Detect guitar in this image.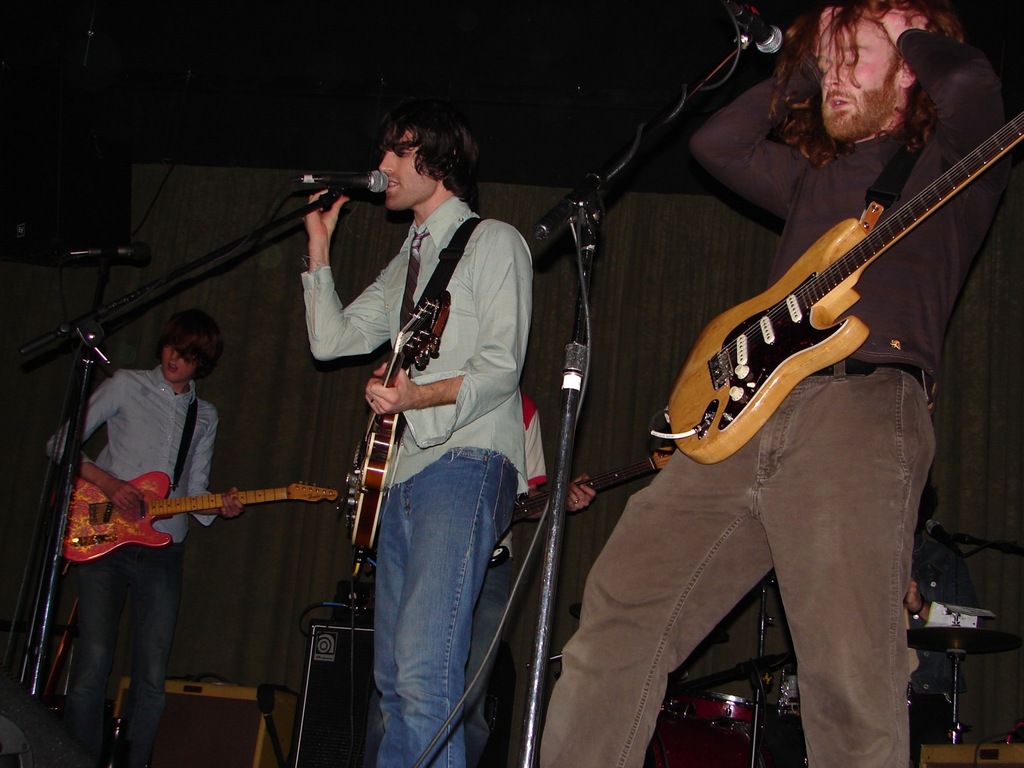
Detection: 658, 116, 1023, 472.
